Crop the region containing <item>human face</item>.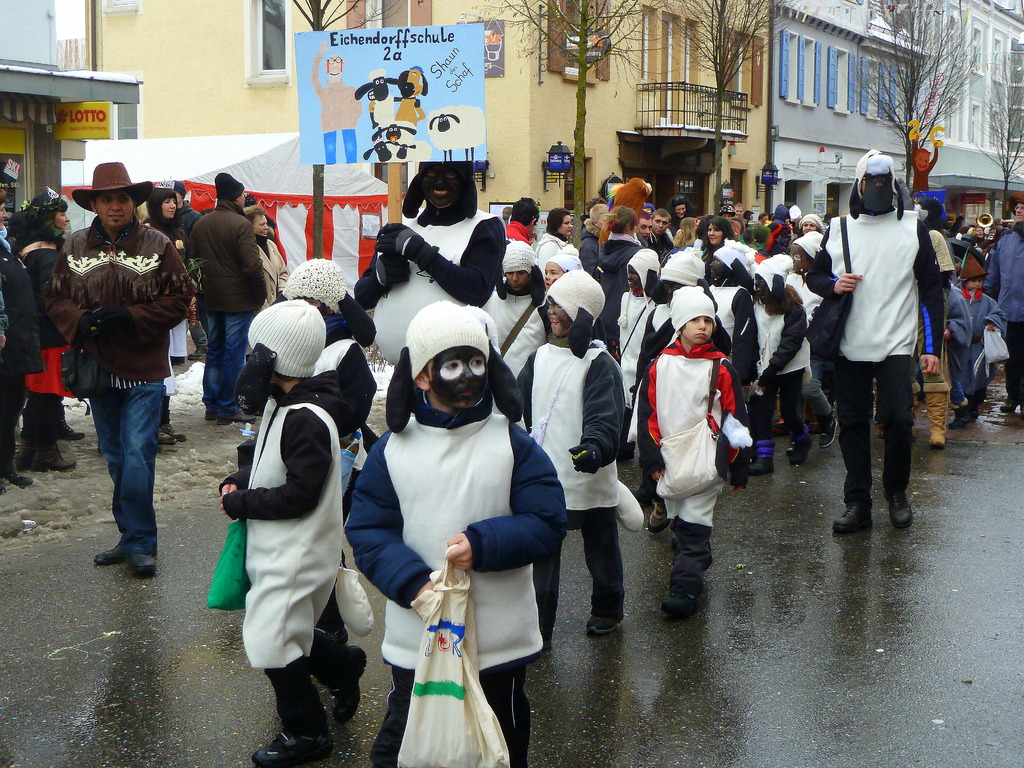
Crop region: crop(653, 214, 673, 238).
